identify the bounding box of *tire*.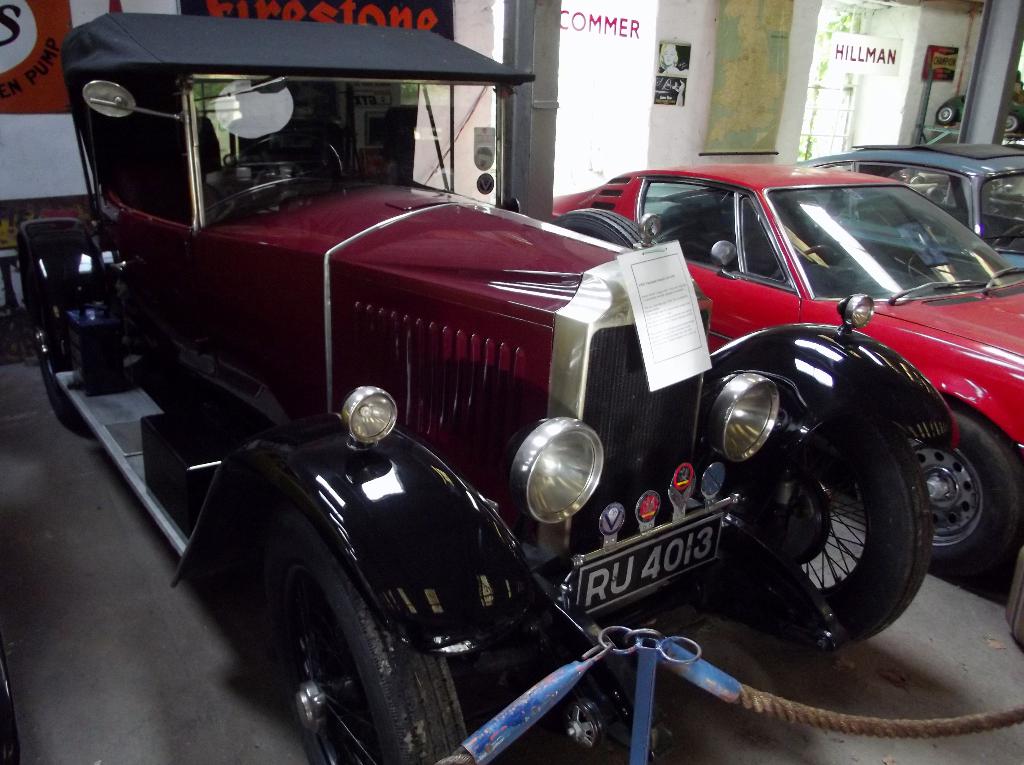
bbox=(41, 343, 94, 440).
